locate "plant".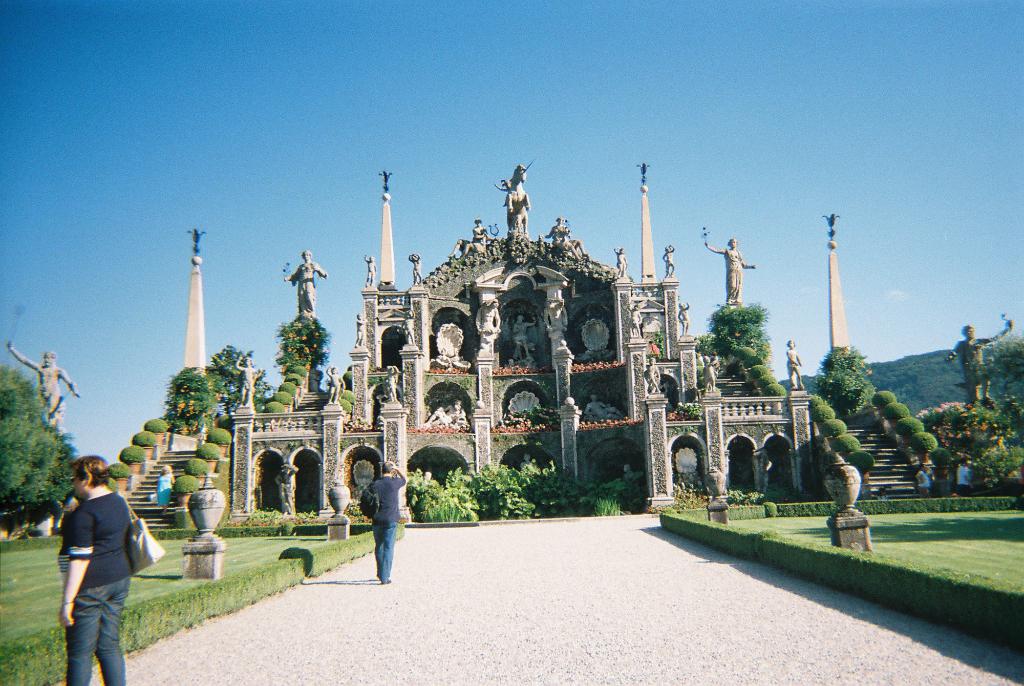
Bounding box: 466:395:479:416.
